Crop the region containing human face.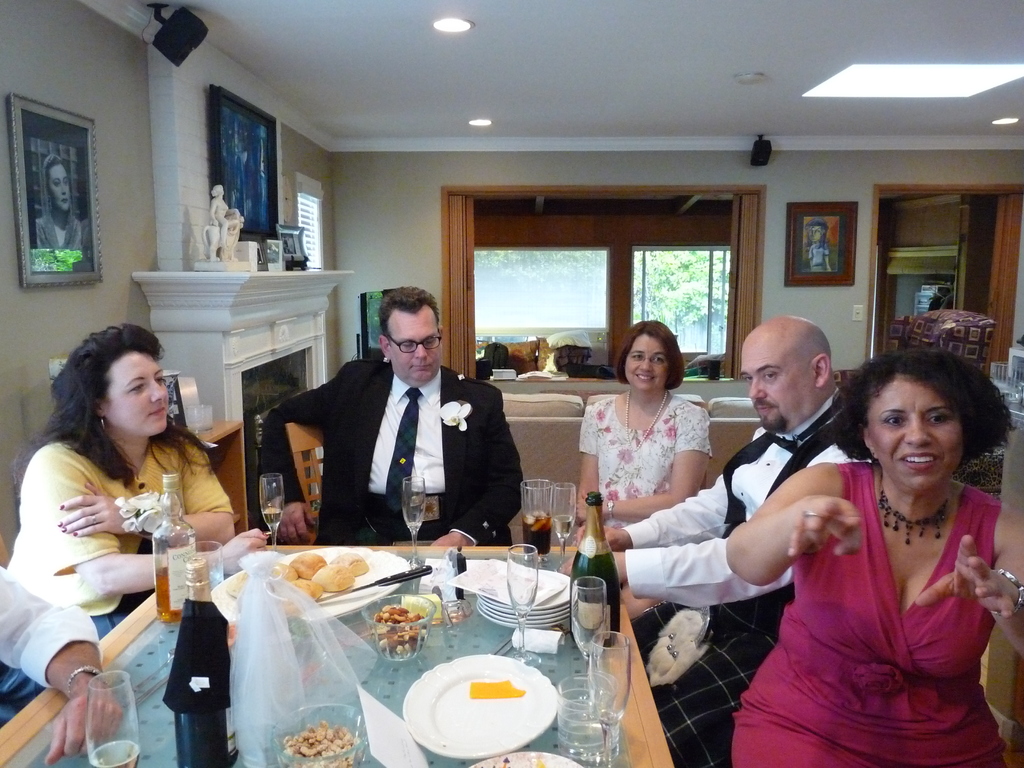
Crop region: l=388, t=305, r=440, b=385.
